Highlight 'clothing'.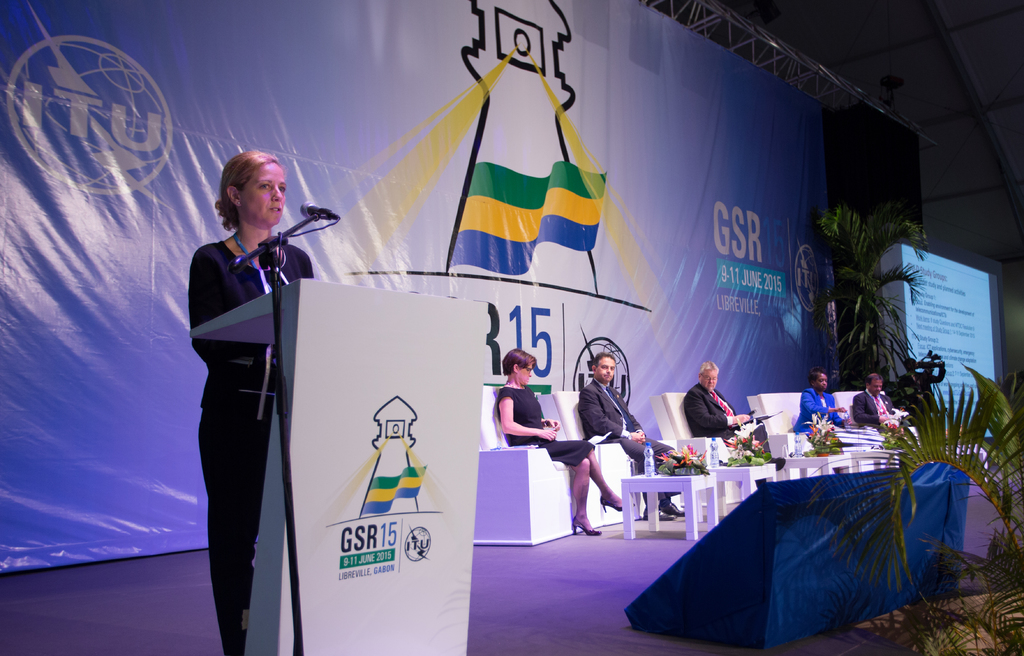
Highlighted region: rect(585, 379, 682, 524).
